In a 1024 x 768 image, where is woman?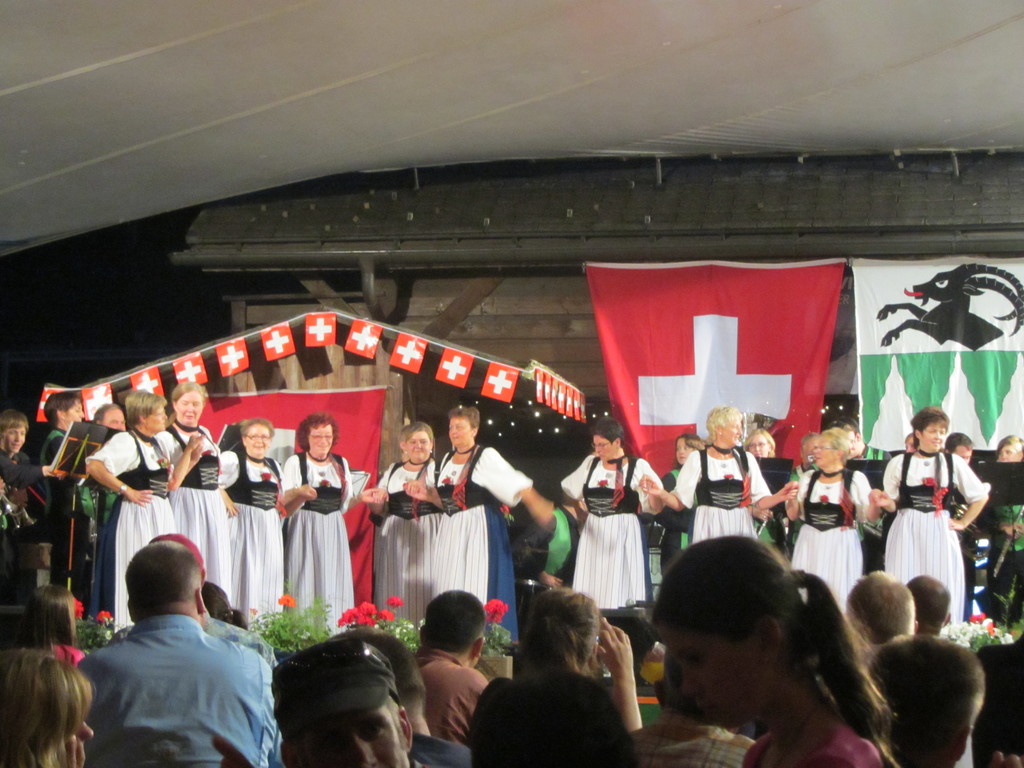
l=642, t=404, r=803, b=559.
